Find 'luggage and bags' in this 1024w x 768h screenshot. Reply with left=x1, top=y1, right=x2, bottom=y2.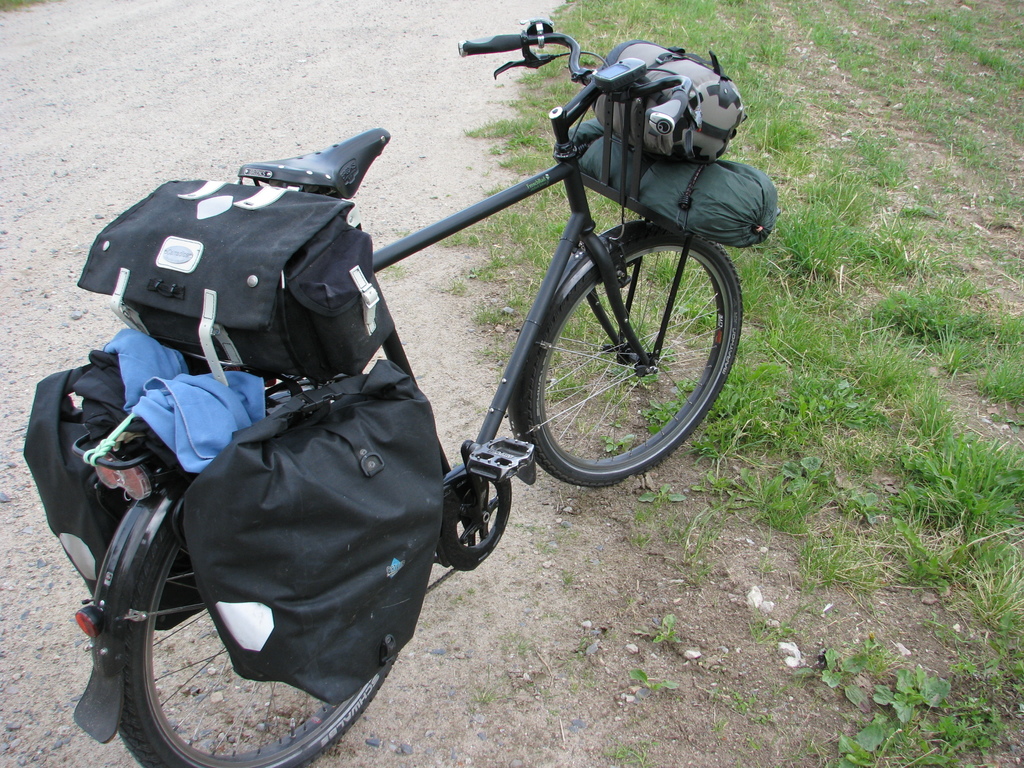
left=140, top=303, right=435, bottom=728.
